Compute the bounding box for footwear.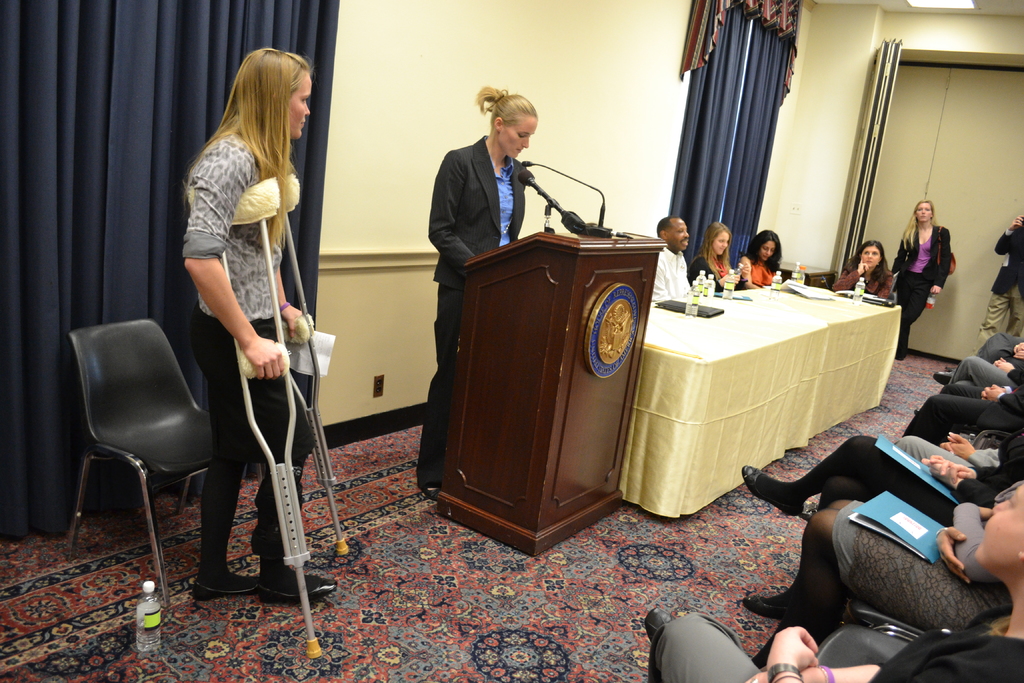
bbox=[262, 557, 341, 602].
